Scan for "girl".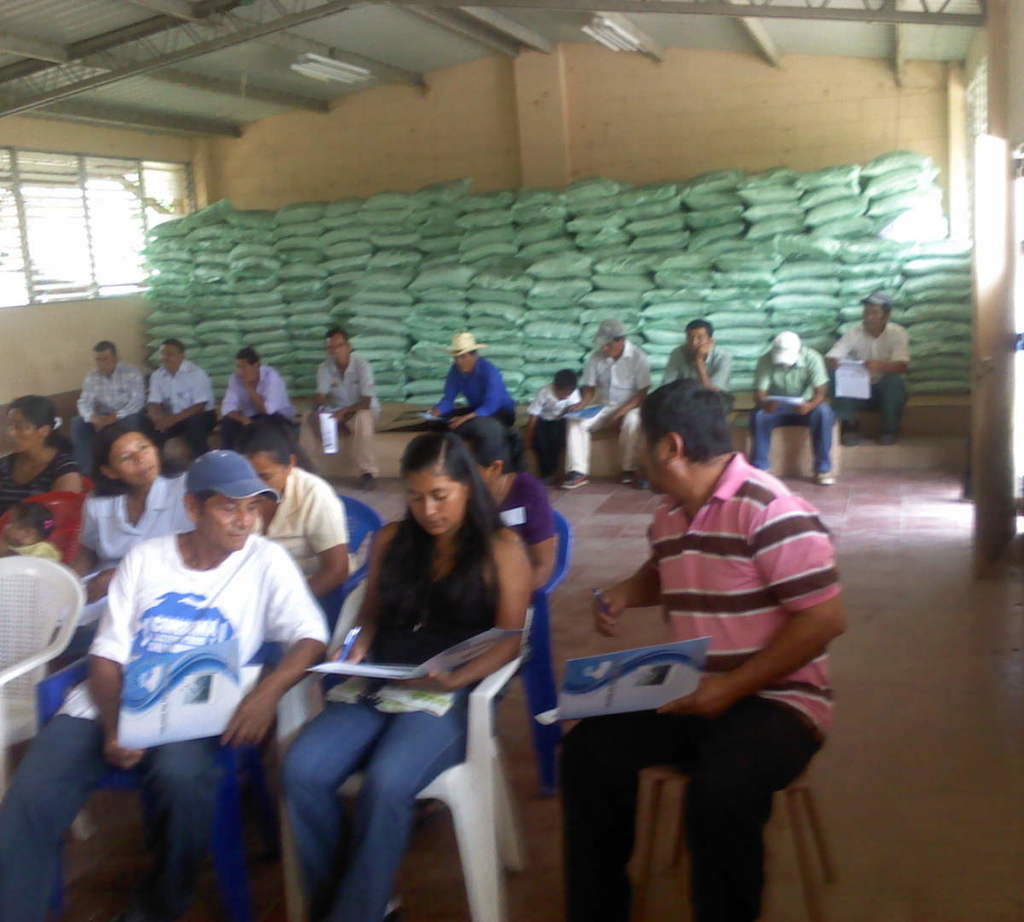
Scan result: region(279, 432, 529, 921).
